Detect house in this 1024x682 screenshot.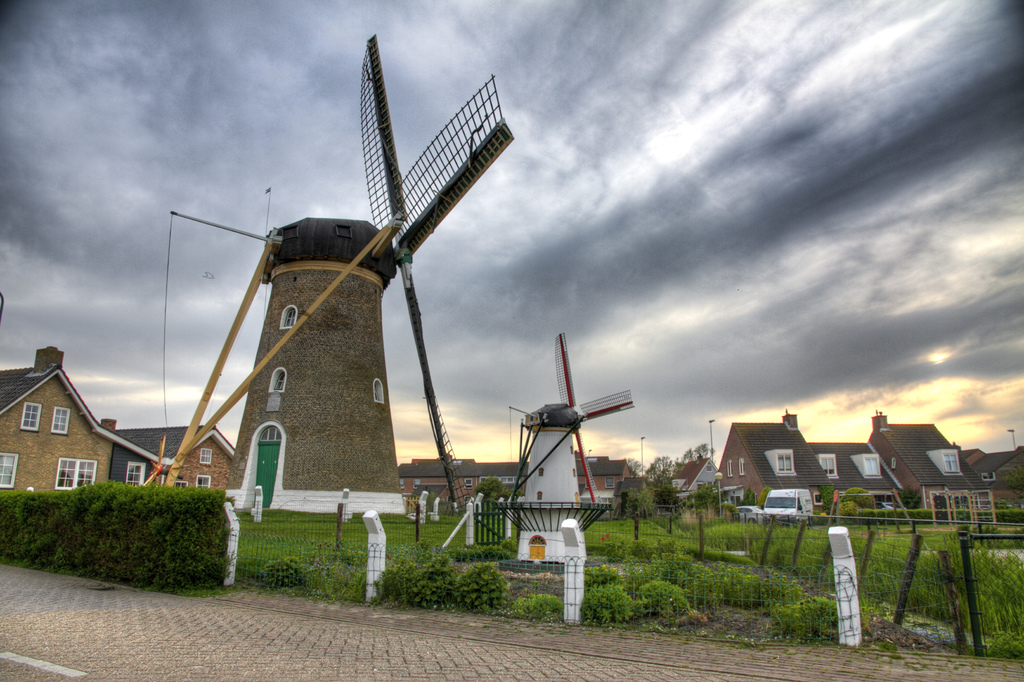
Detection: <bbox>714, 410, 1023, 519</bbox>.
